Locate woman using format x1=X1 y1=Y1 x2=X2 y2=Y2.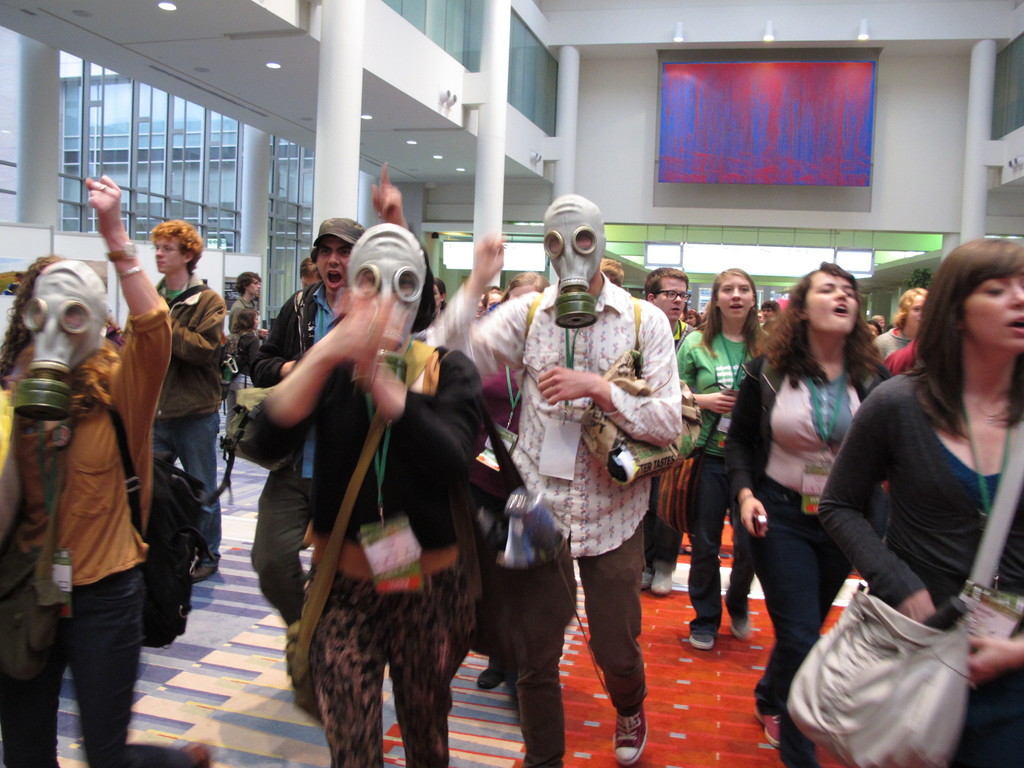
x1=822 y1=236 x2=1020 y2=747.
